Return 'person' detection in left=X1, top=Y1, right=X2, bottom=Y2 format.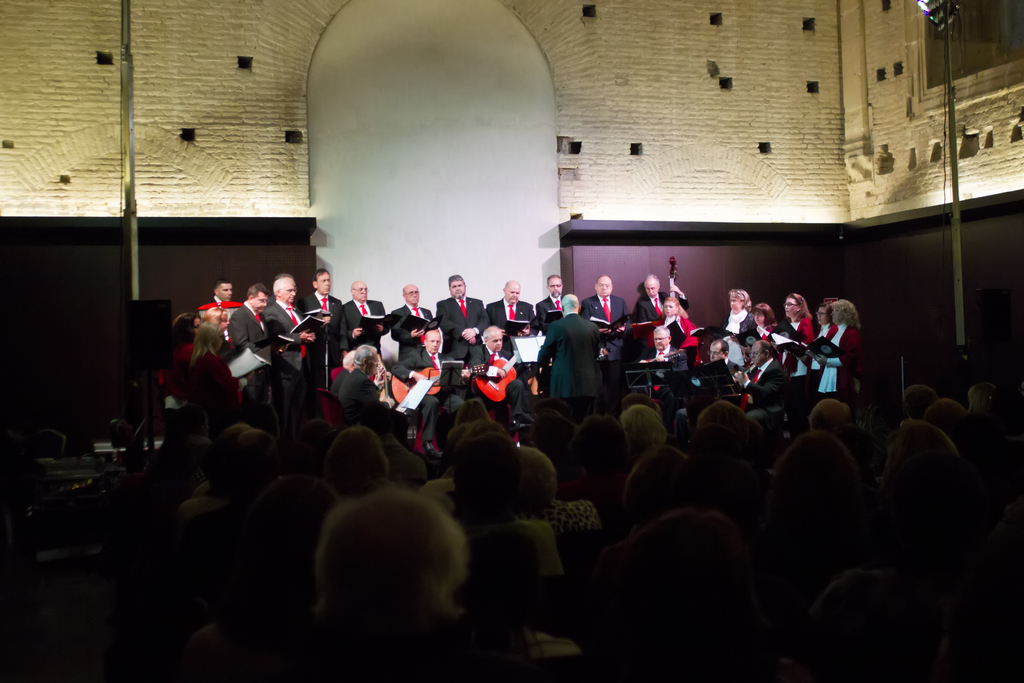
left=804, top=286, right=867, bottom=402.
